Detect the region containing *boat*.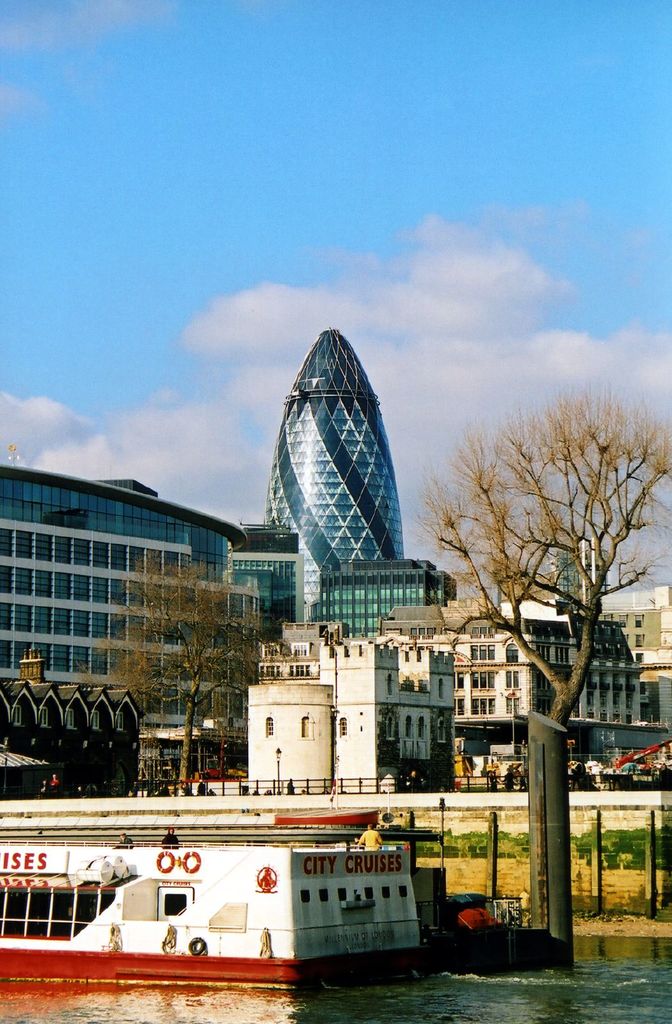
{"x1": 28, "y1": 767, "x2": 477, "y2": 985}.
